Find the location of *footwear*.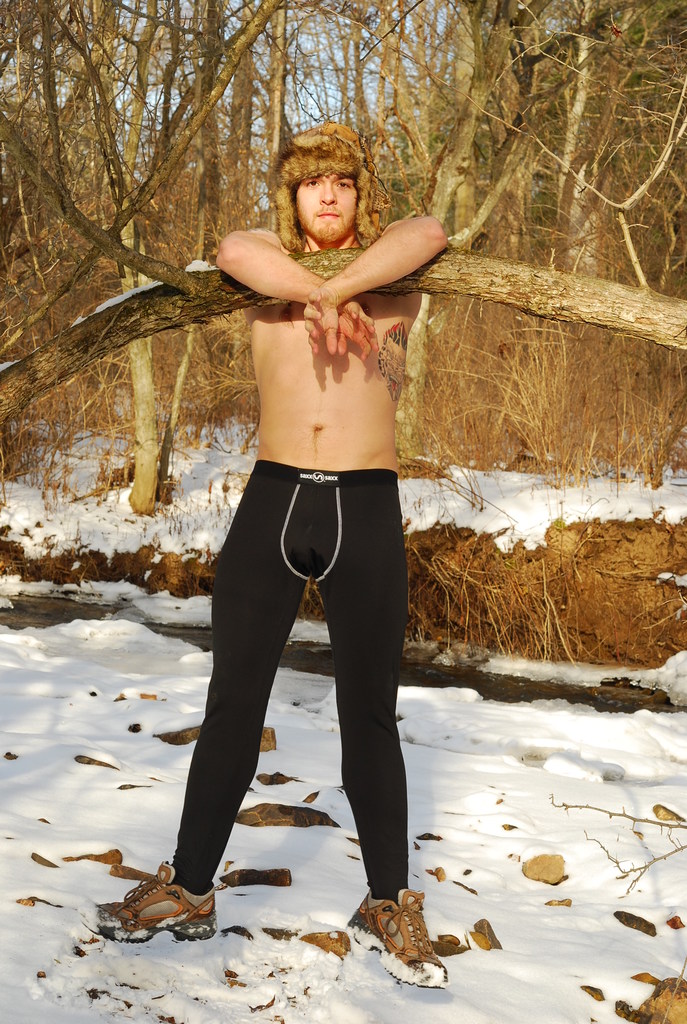
Location: rect(87, 865, 213, 939).
